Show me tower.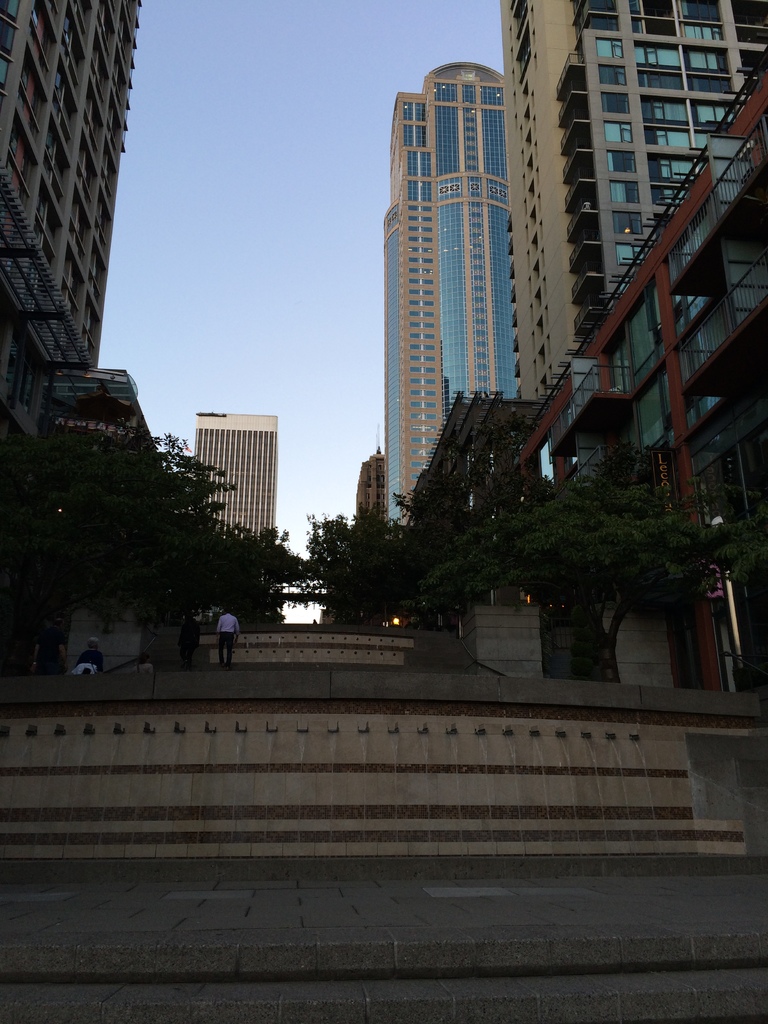
tower is here: bbox=[195, 405, 285, 626].
